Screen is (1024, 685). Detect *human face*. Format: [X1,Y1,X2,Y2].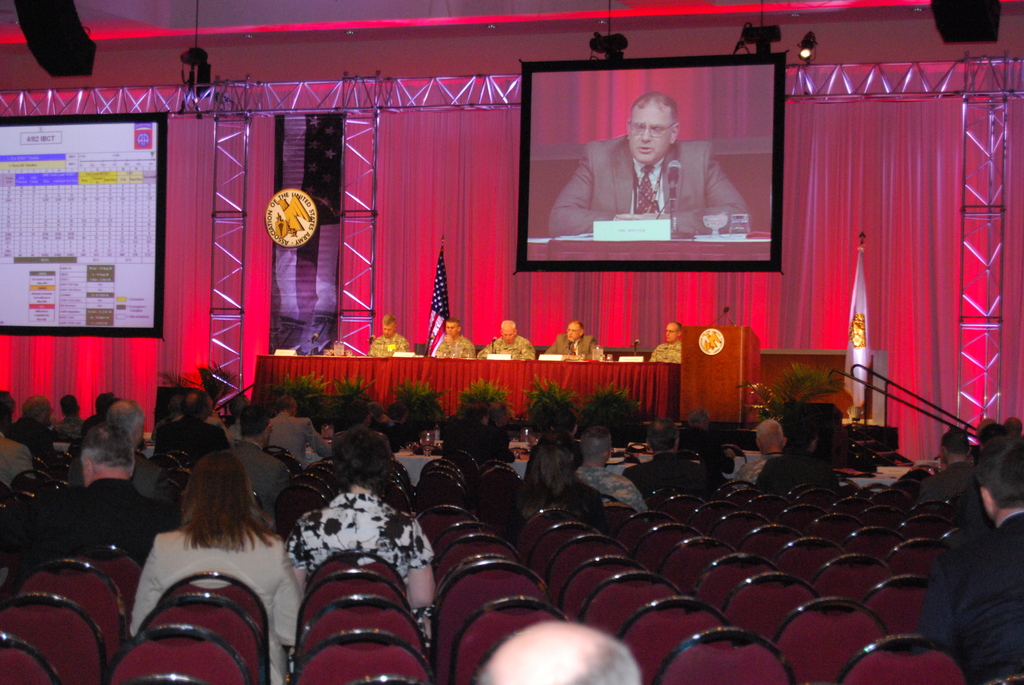
[630,102,673,164].
